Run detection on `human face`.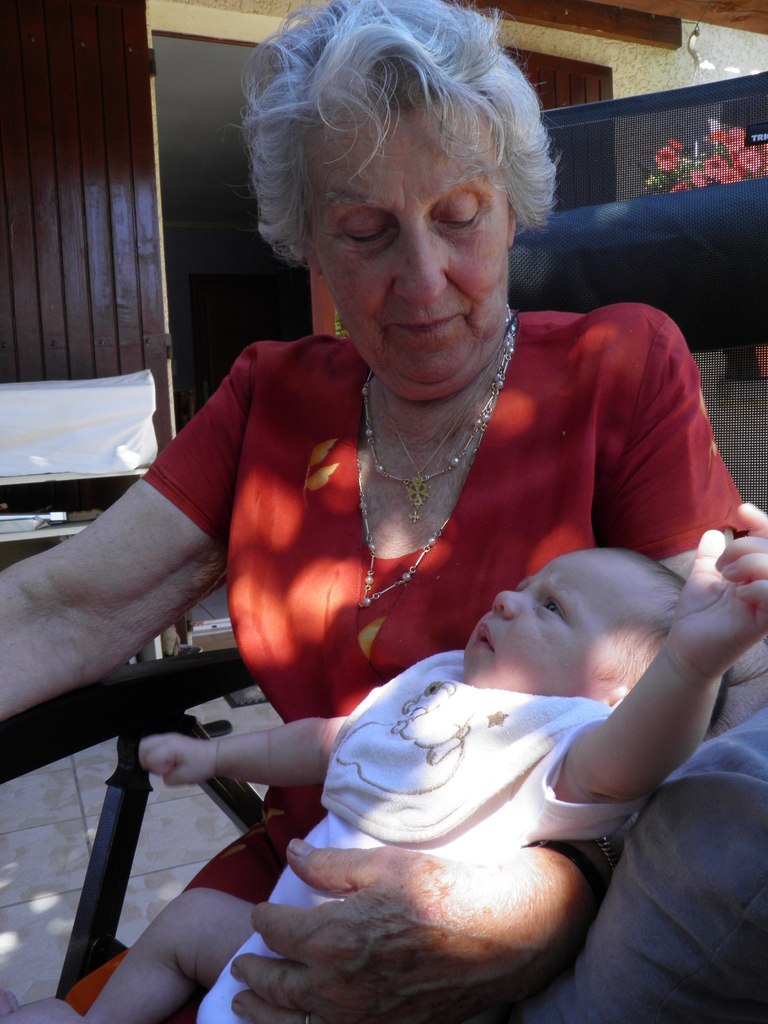
Result: x1=305 y1=99 x2=503 y2=390.
